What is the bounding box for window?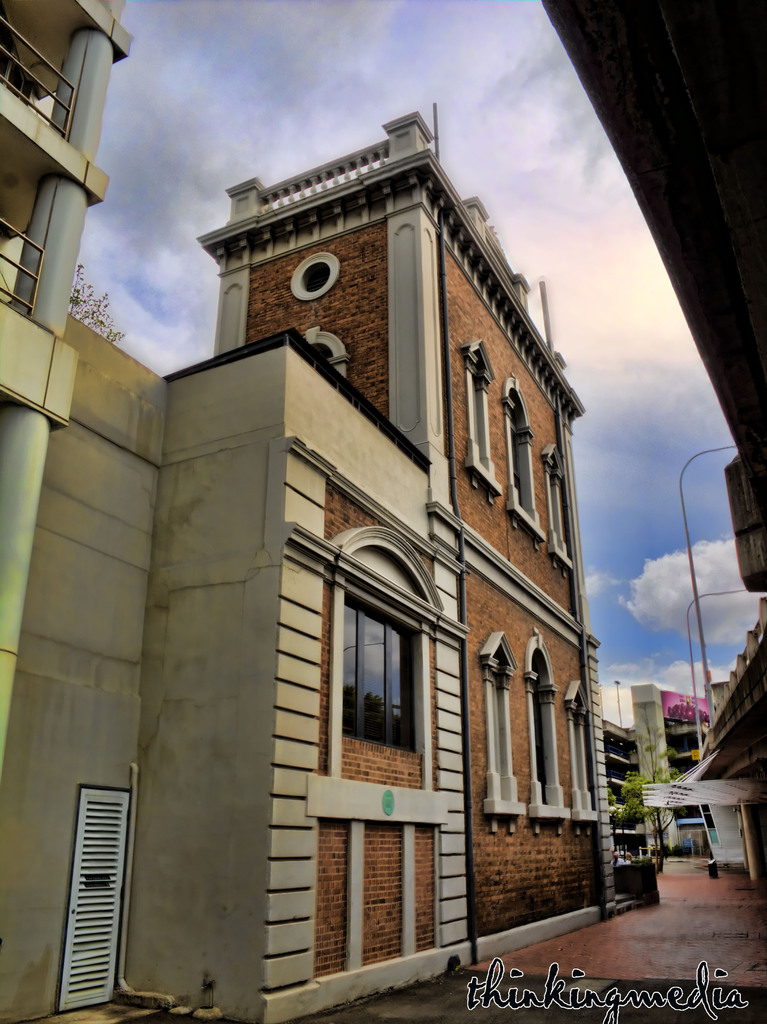
pyautogui.locateOnScreen(526, 632, 570, 822).
